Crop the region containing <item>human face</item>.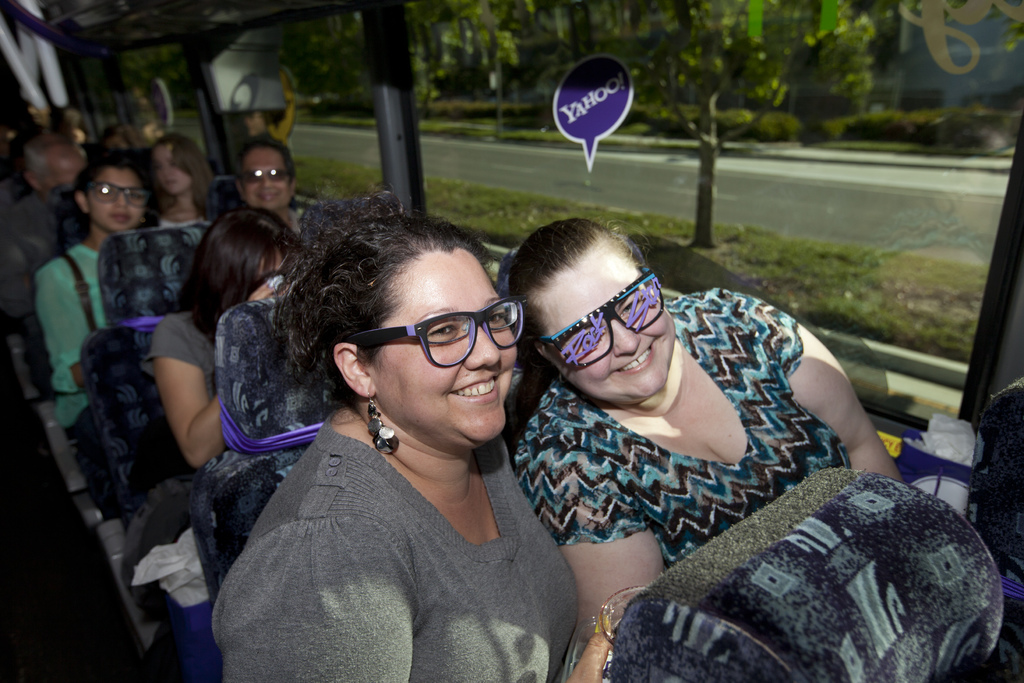
Crop region: select_region(564, 243, 670, 404).
